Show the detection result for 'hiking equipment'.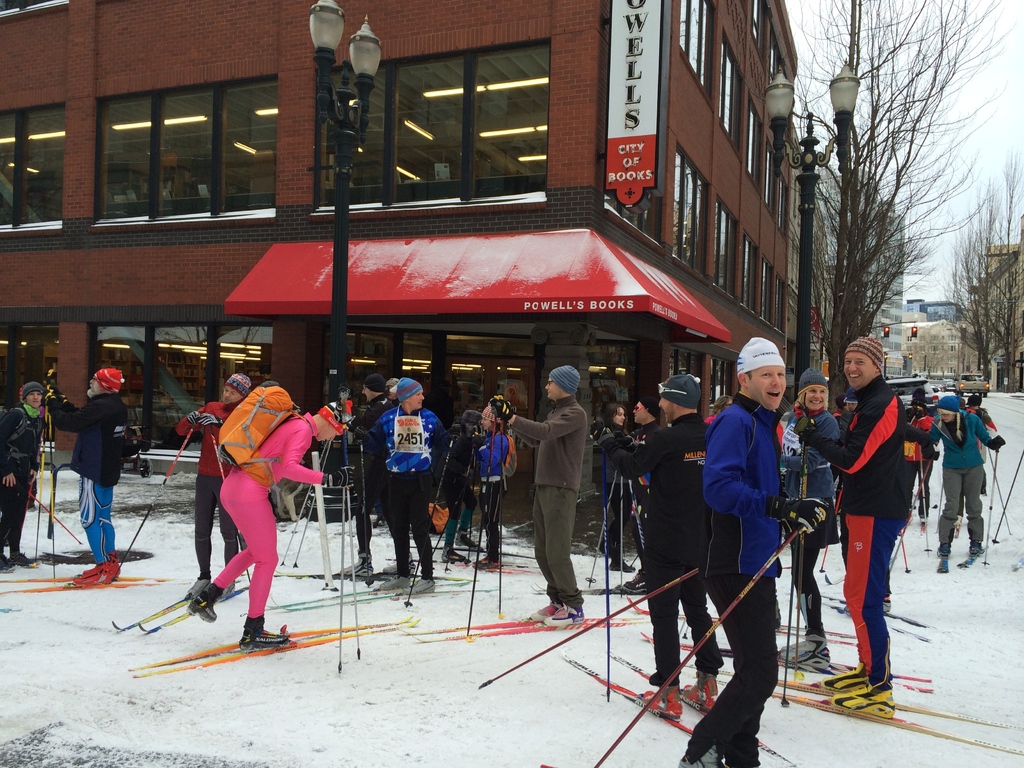
(911,447,930,559).
